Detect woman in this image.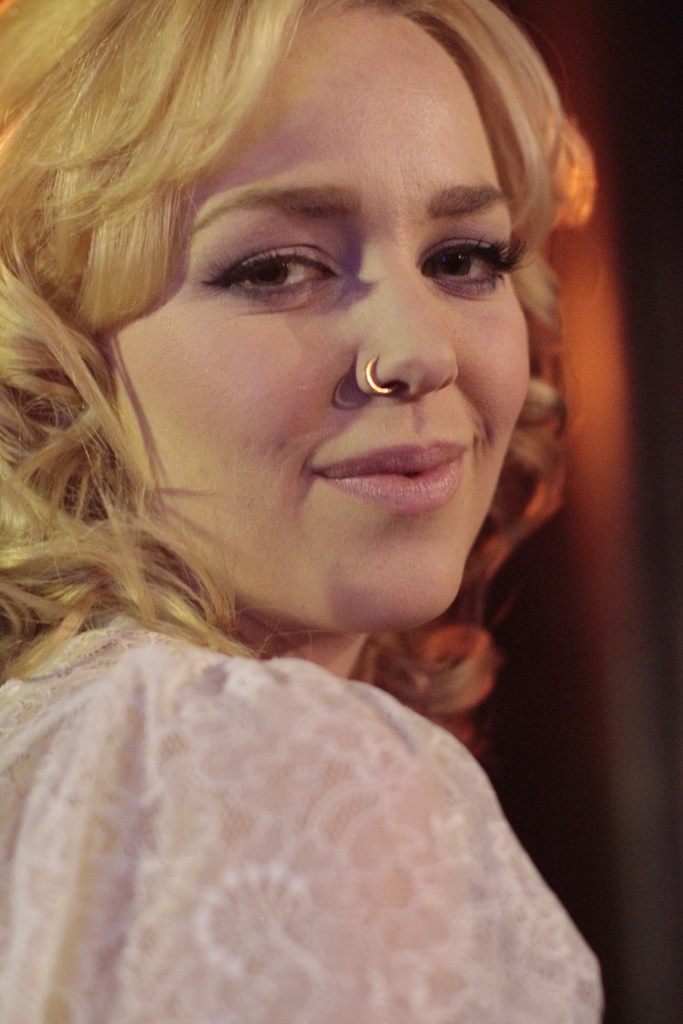
Detection: [x1=0, y1=0, x2=652, y2=1023].
